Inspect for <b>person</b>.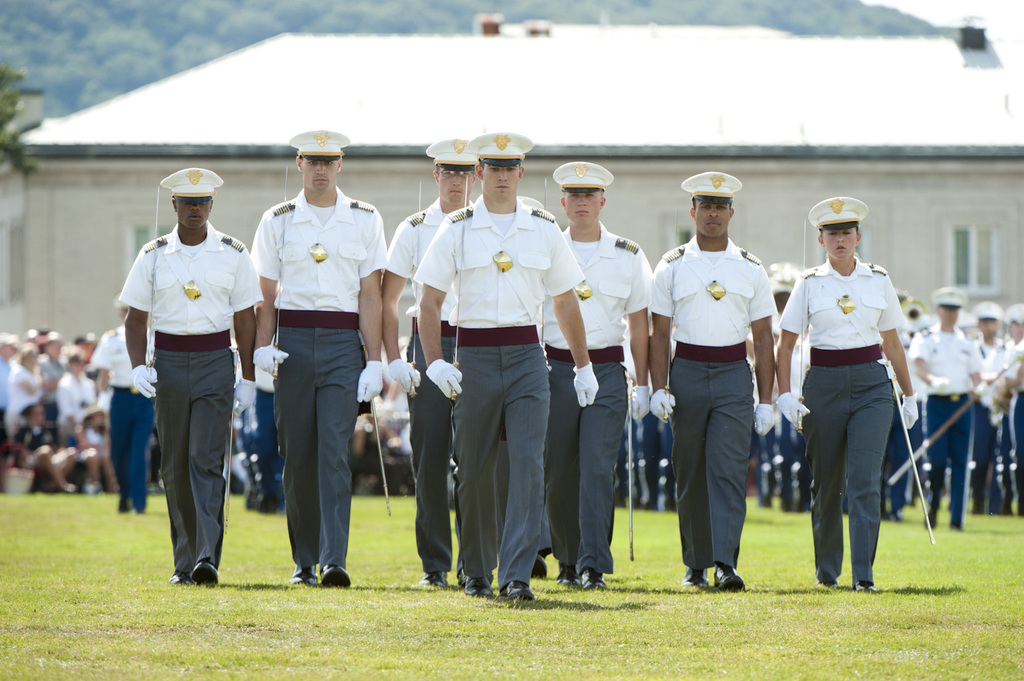
Inspection: select_region(534, 170, 648, 592).
